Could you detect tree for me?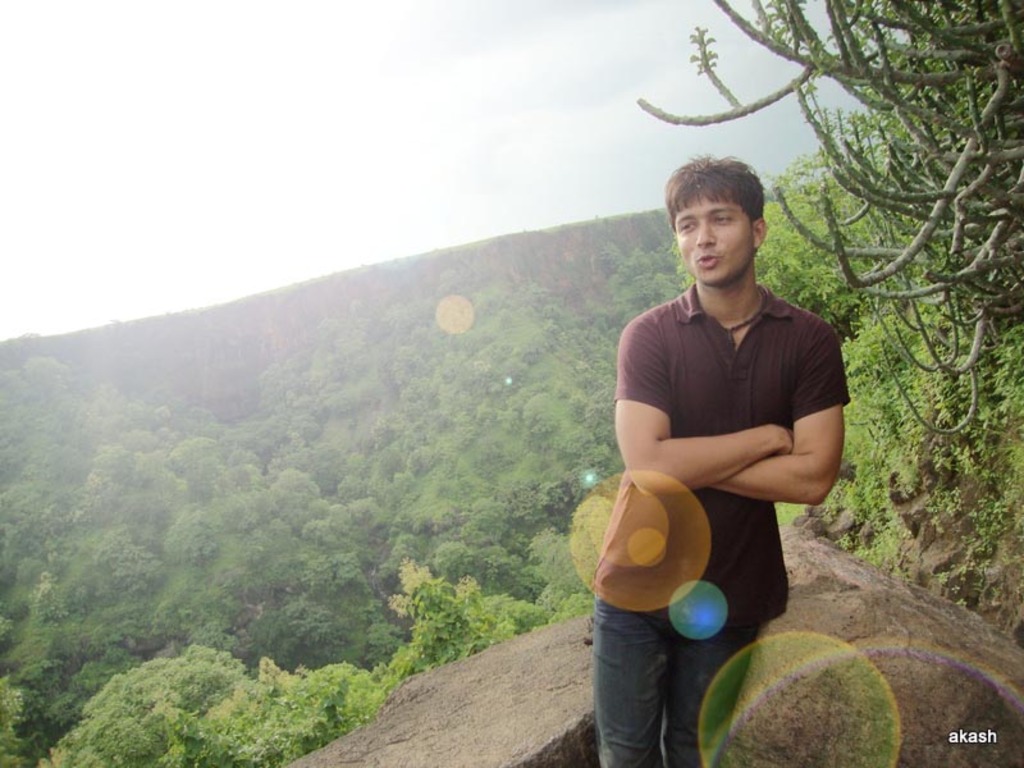
Detection result: (649, 0, 1023, 443).
